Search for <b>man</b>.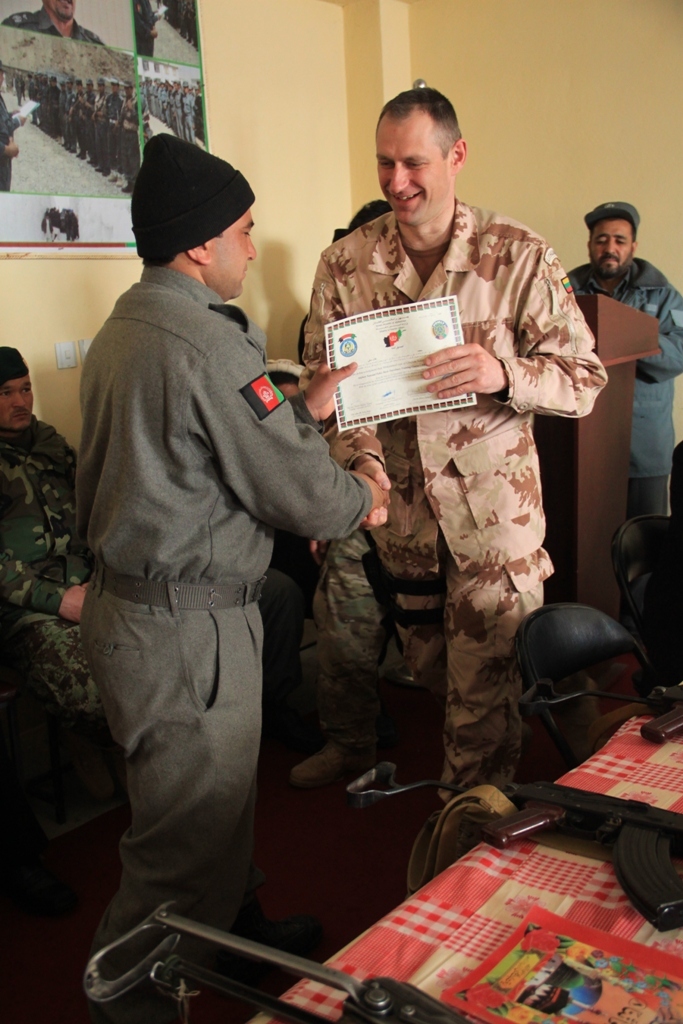
Found at 70:134:387:1014.
